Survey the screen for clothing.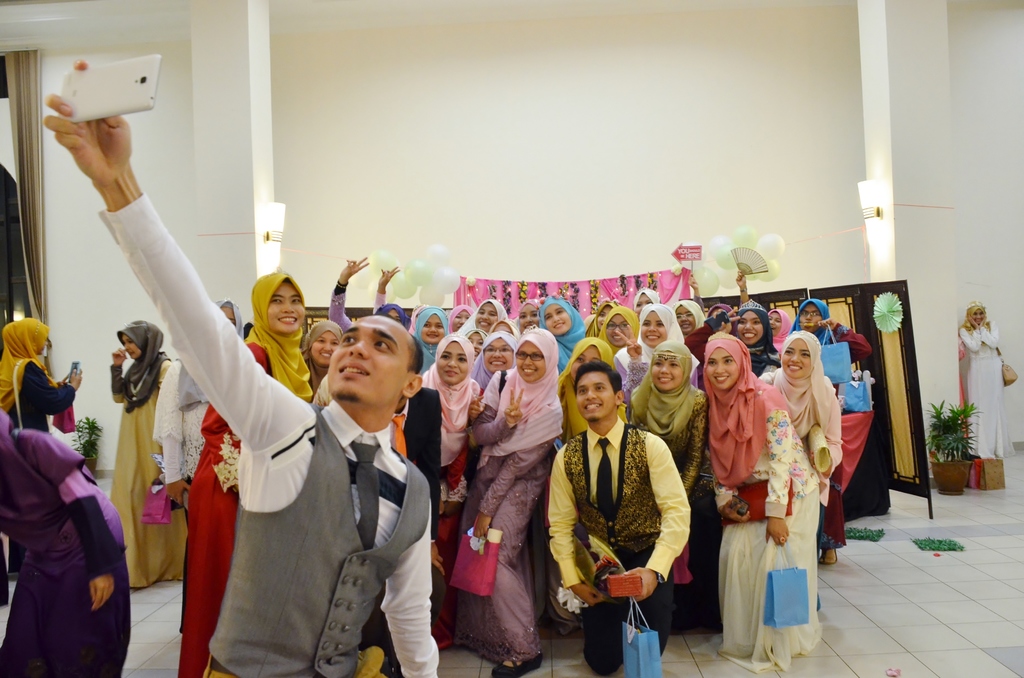
Survey found: [x1=536, y1=387, x2=690, y2=656].
